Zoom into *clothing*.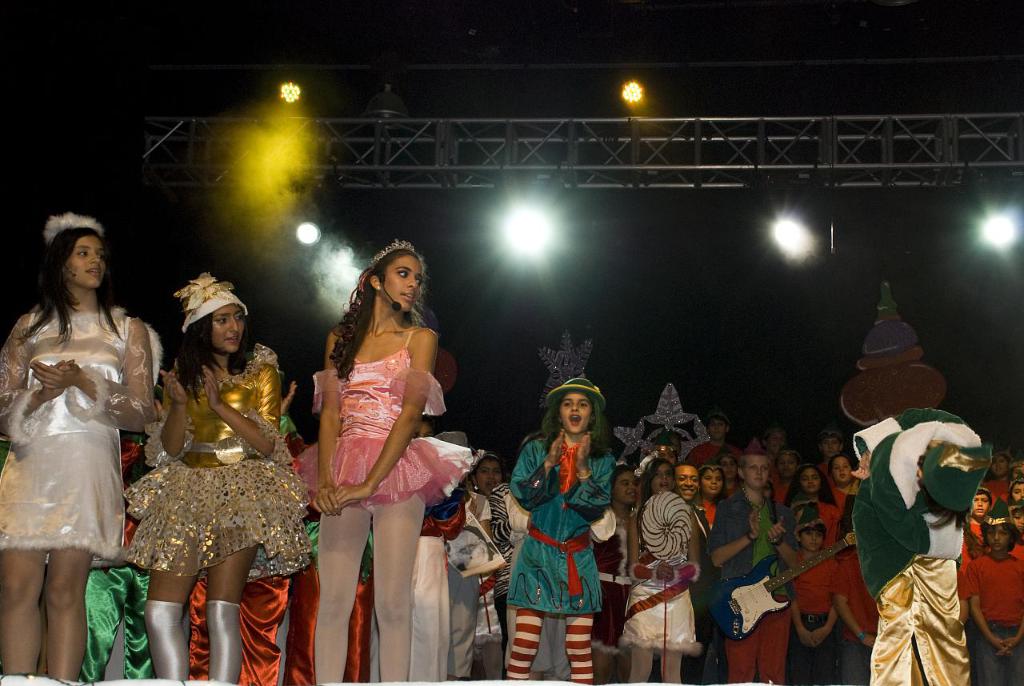
Zoom target: bbox=(147, 602, 192, 684).
